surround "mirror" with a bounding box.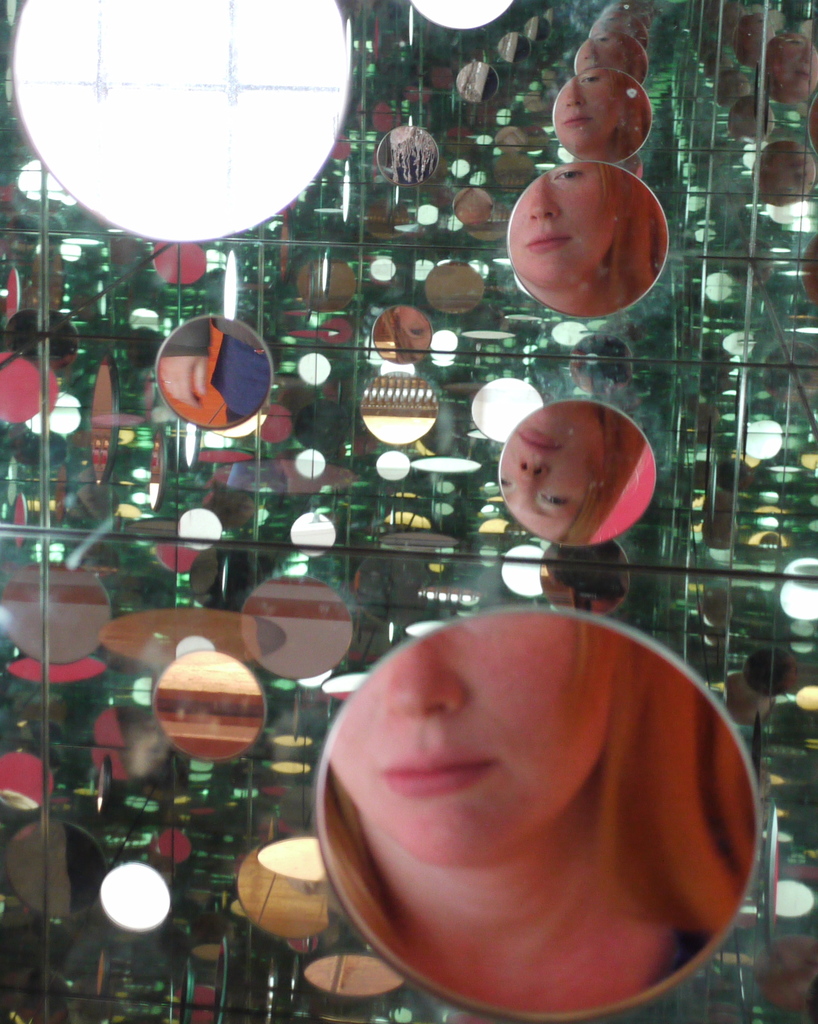
BBox(292, 515, 334, 560).
